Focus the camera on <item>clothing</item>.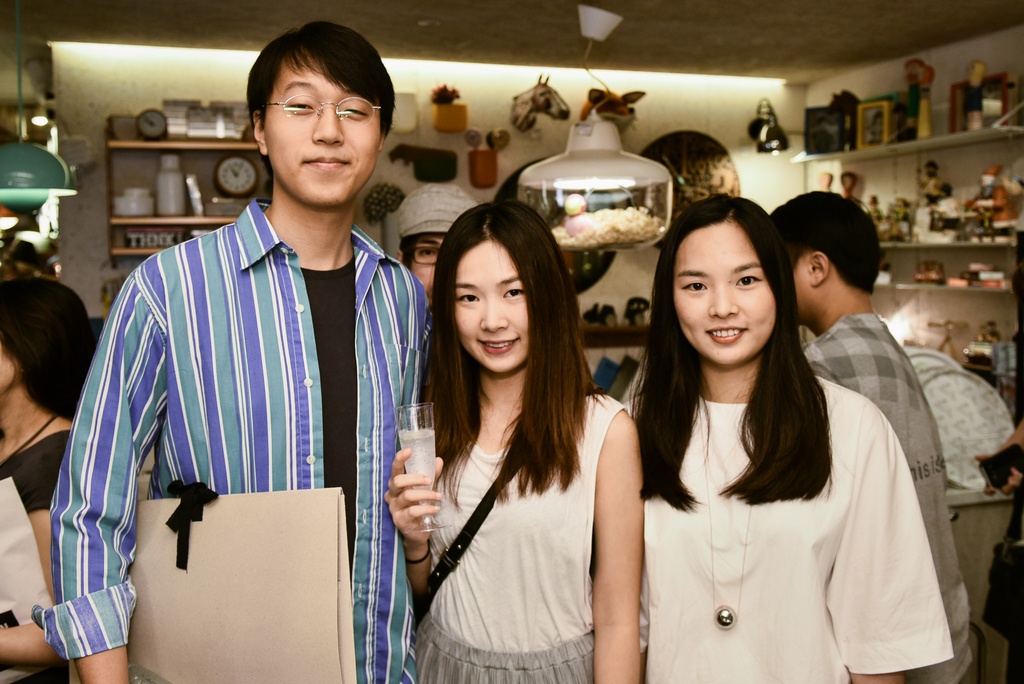
Focus region: [left=416, top=389, right=630, bottom=683].
